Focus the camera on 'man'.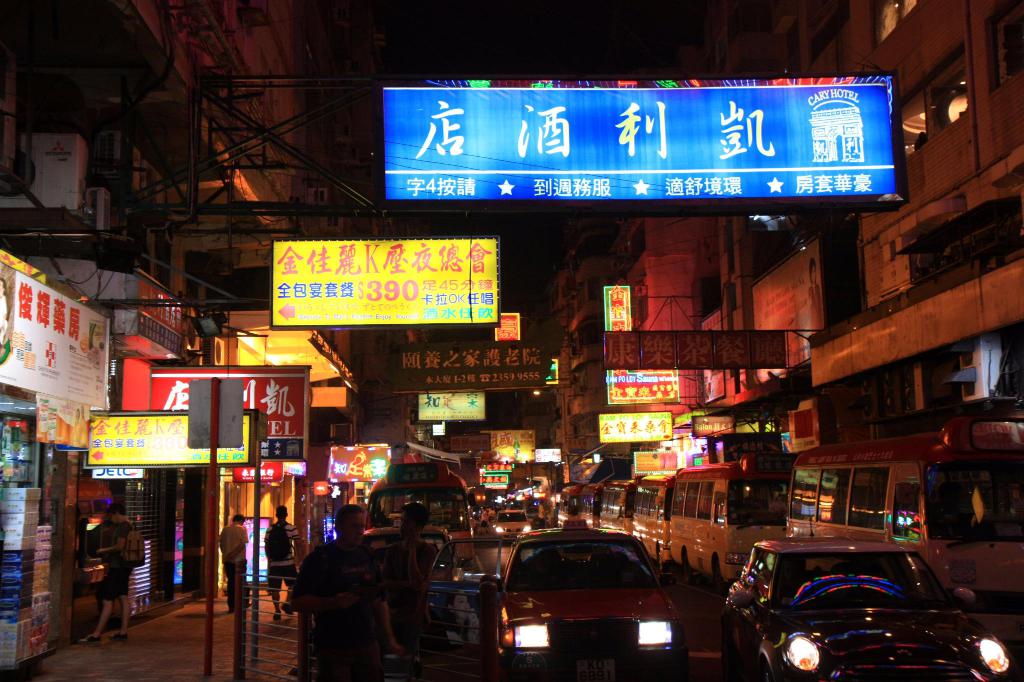
Focus region: locate(262, 507, 300, 624).
